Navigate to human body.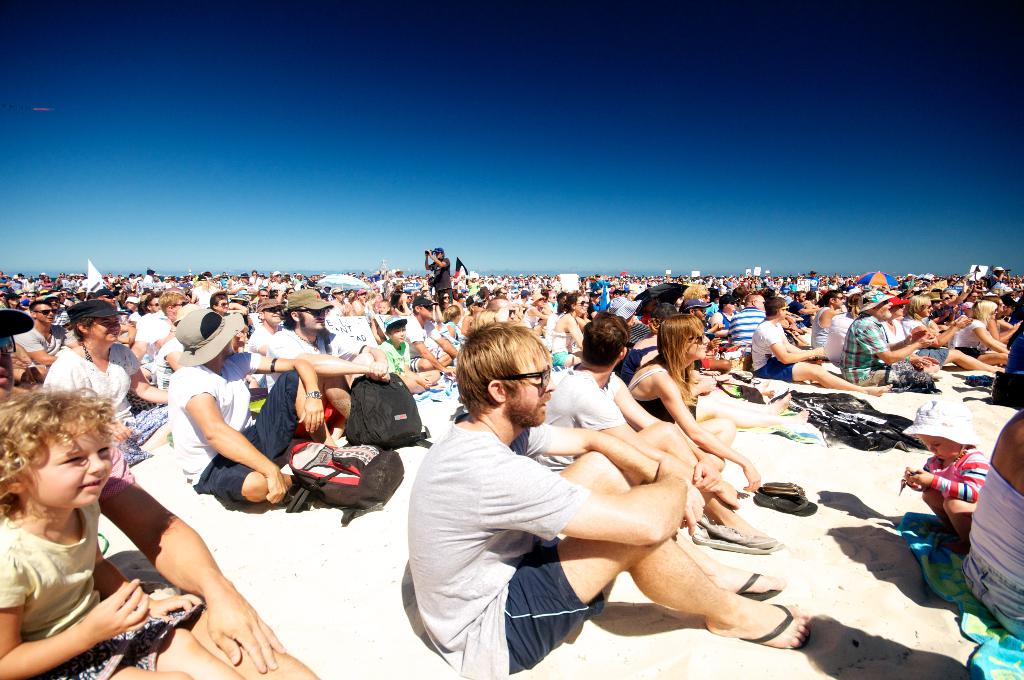
Navigation target: x1=531, y1=369, x2=785, y2=562.
